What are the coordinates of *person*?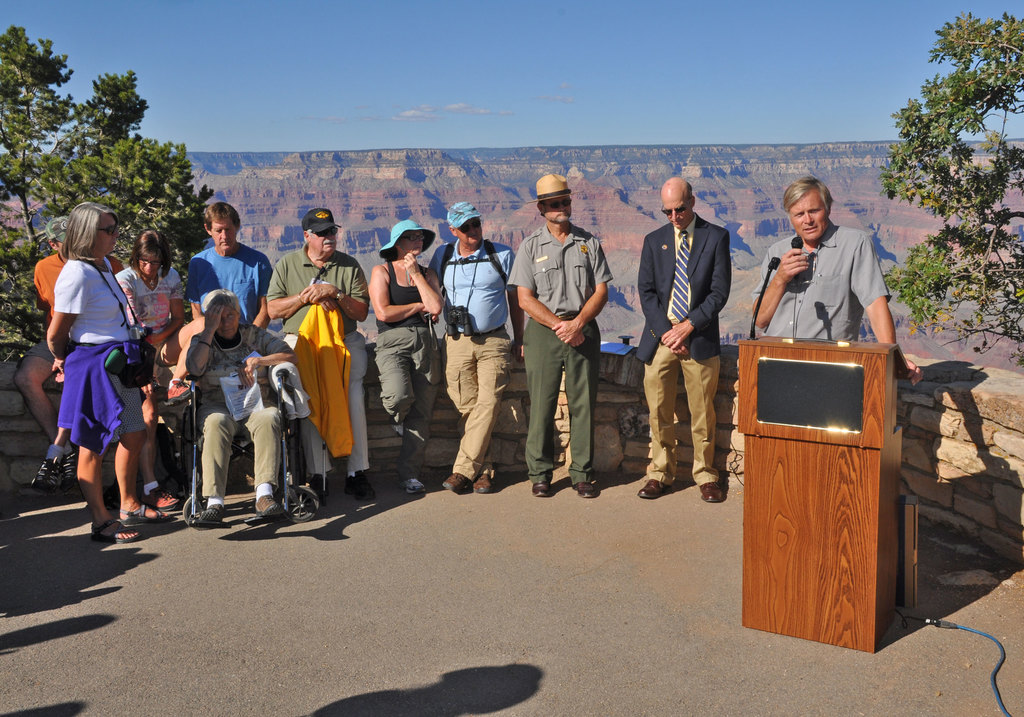
115 228 205 512.
